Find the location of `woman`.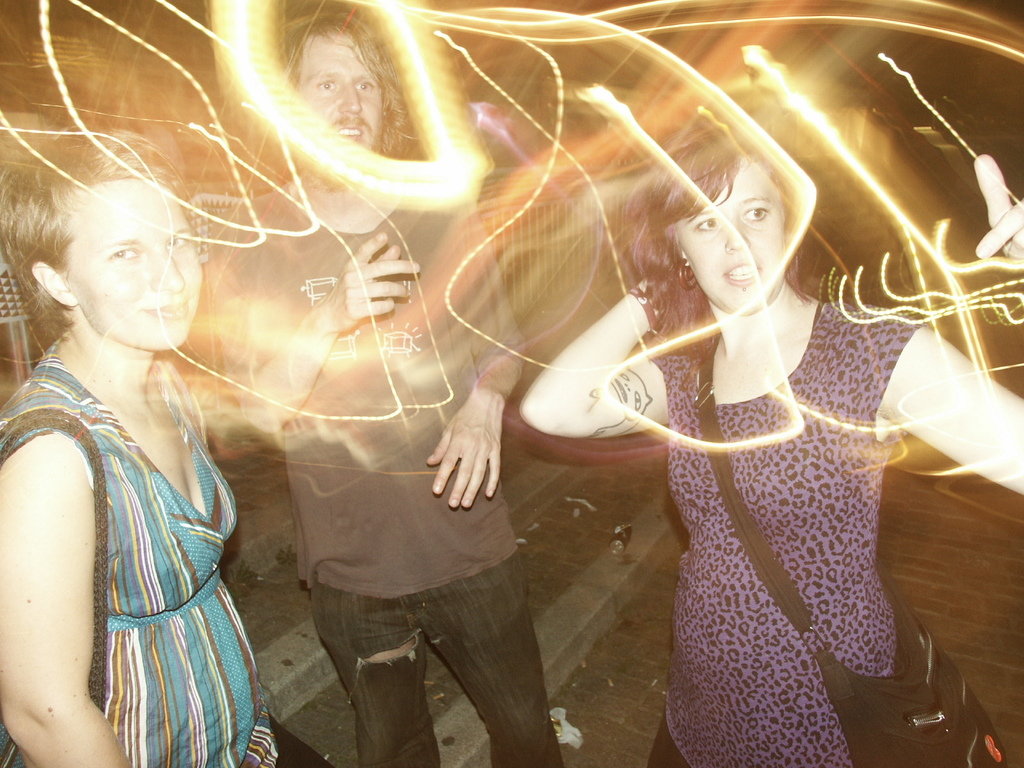
Location: bbox=(1, 99, 285, 767).
